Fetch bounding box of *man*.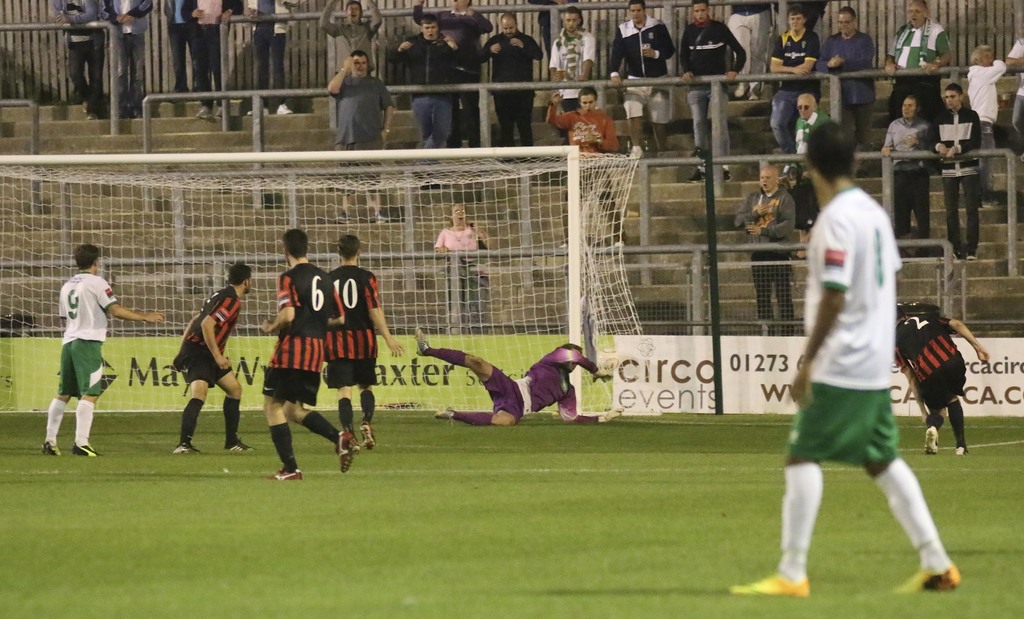
Bbox: bbox(327, 232, 407, 456).
